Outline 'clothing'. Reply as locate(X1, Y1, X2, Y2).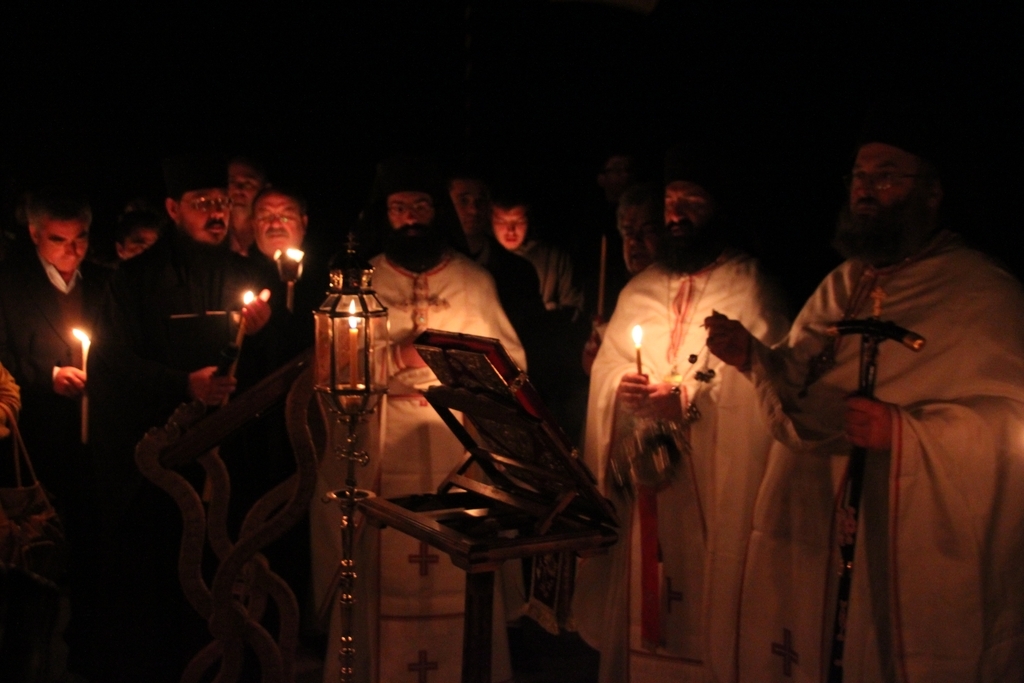
locate(102, 234, 289, 443).
